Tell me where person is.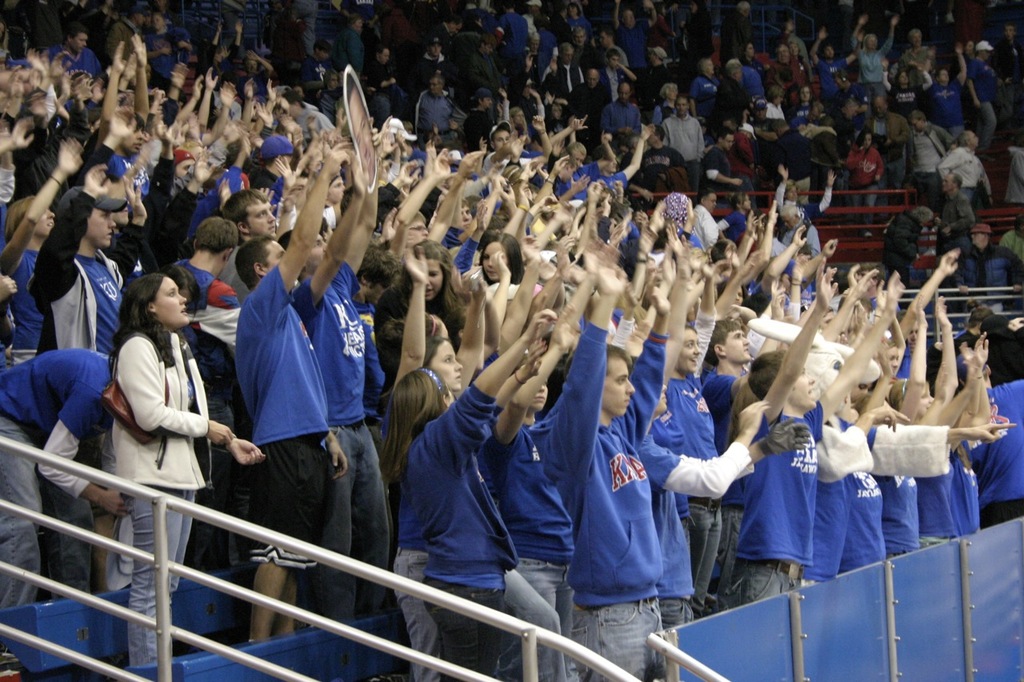
person is at 995:22:1023:110.
